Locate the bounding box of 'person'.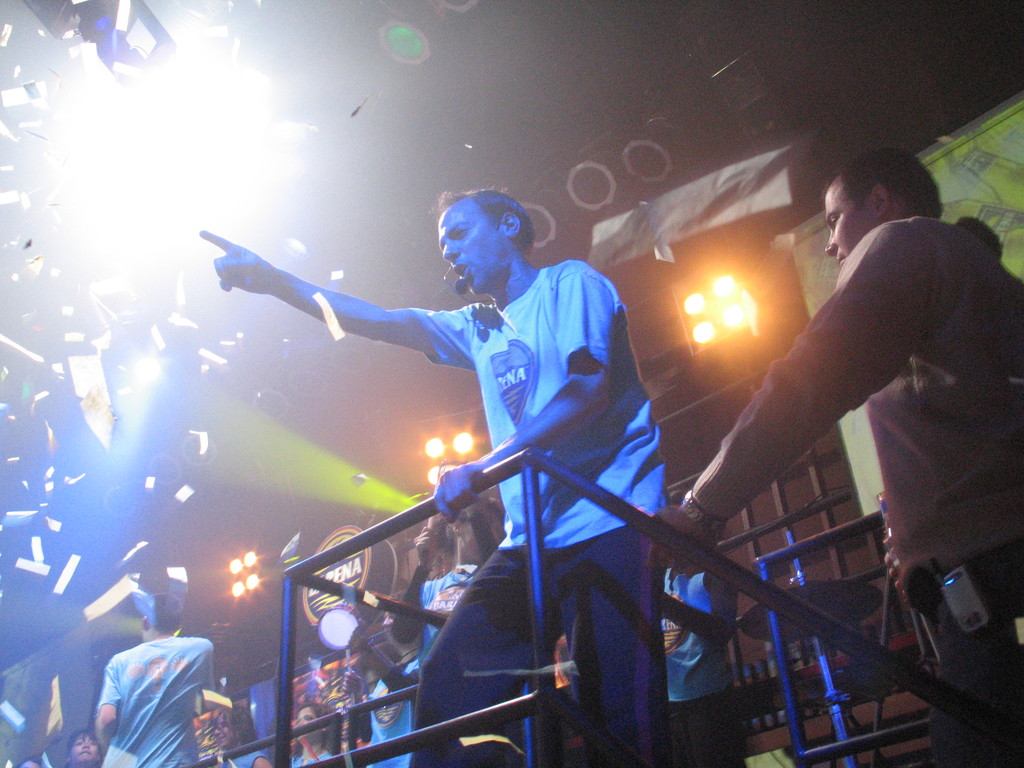
Bounding box: BBox(644, 147, 1023, 767).
